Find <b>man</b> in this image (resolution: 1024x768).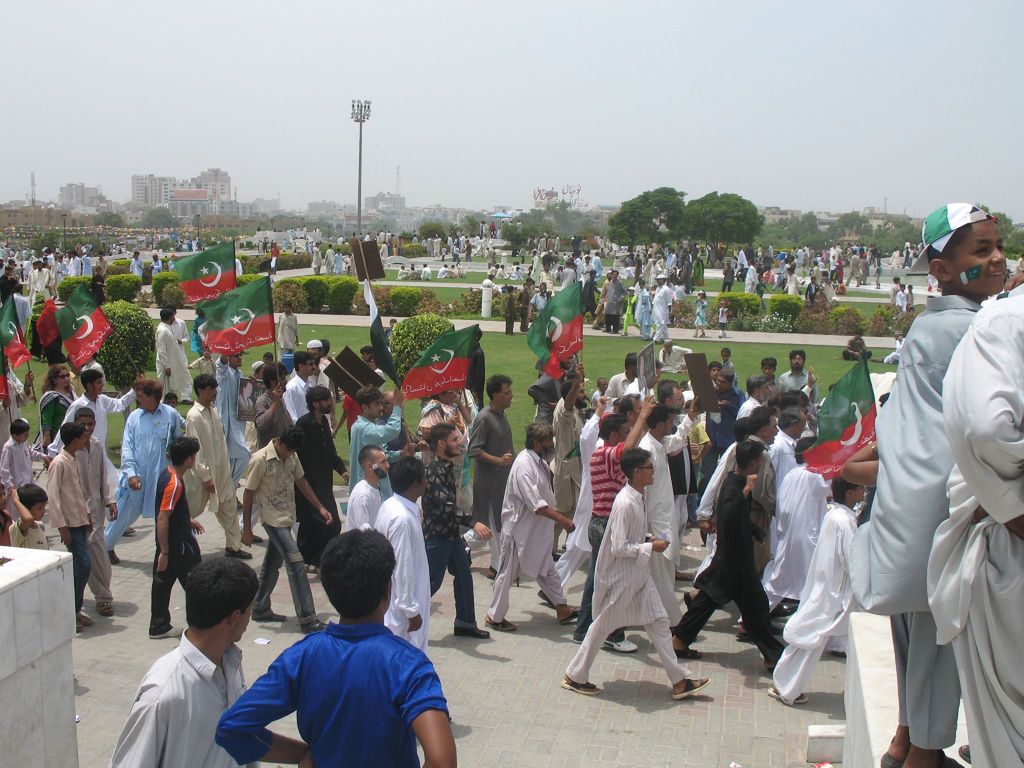
250, 358, 297, 442.
